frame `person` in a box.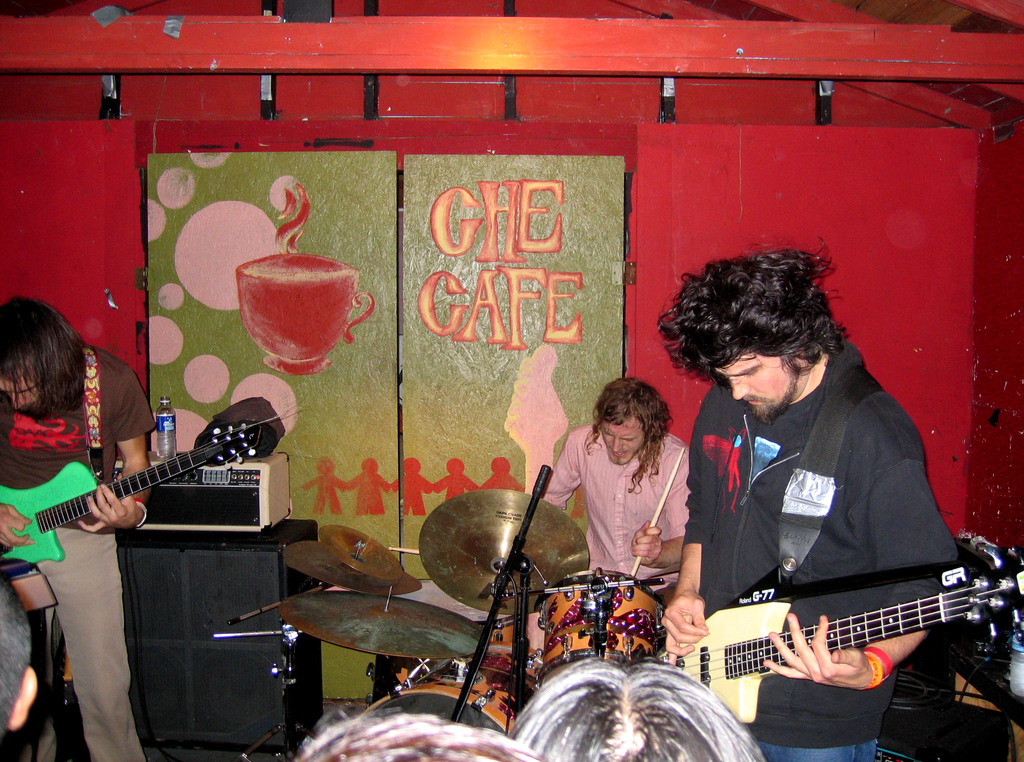
(x1=0, y1=578, x2=42, y2=740).
